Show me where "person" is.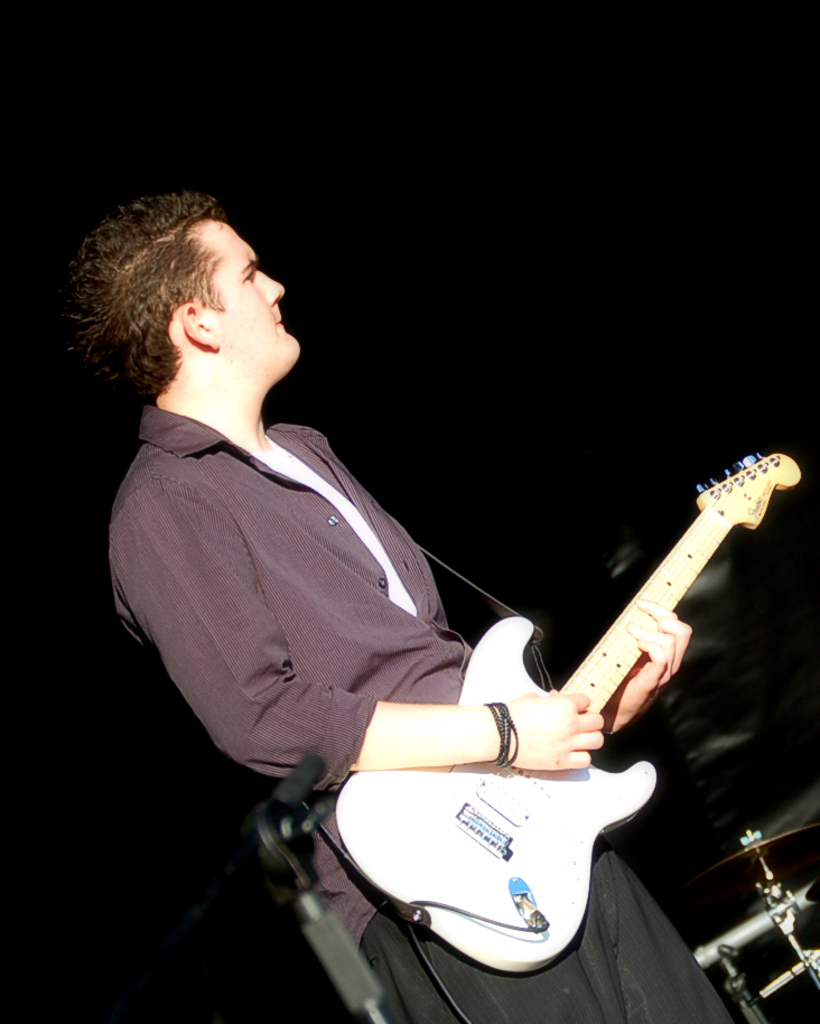
"person" is at <box>118,184,710,1023</box>.
